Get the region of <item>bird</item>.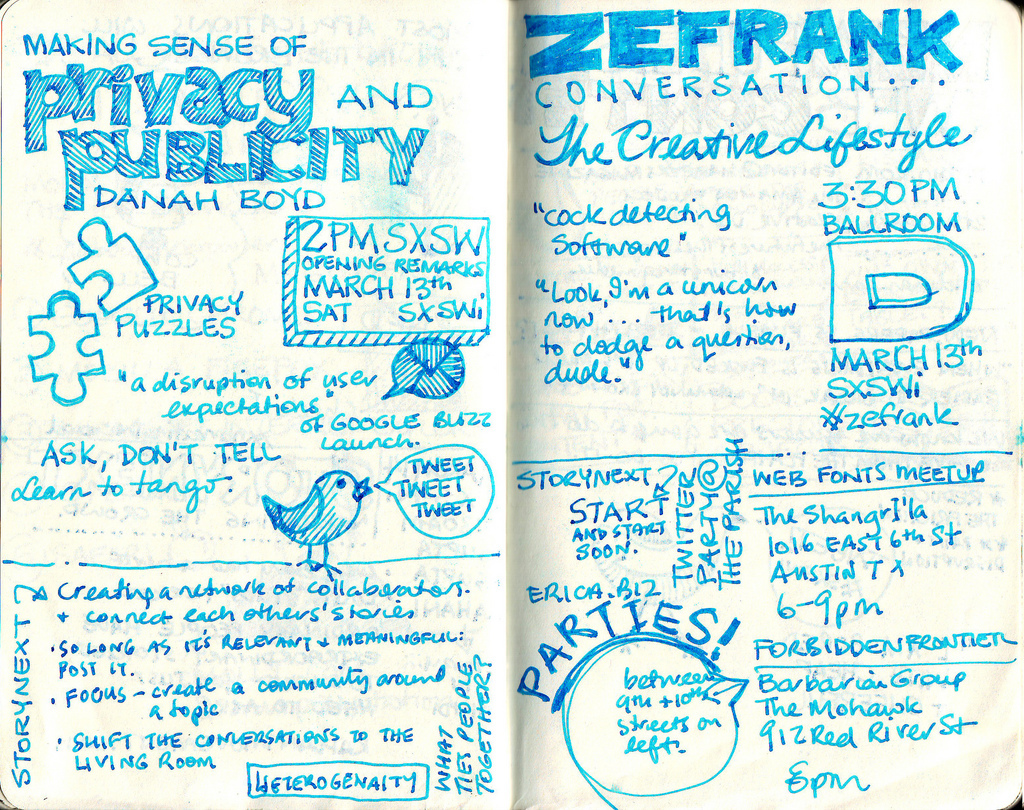
{"left": 249, "top": 462, "right": 376, "bottom": 561}.
